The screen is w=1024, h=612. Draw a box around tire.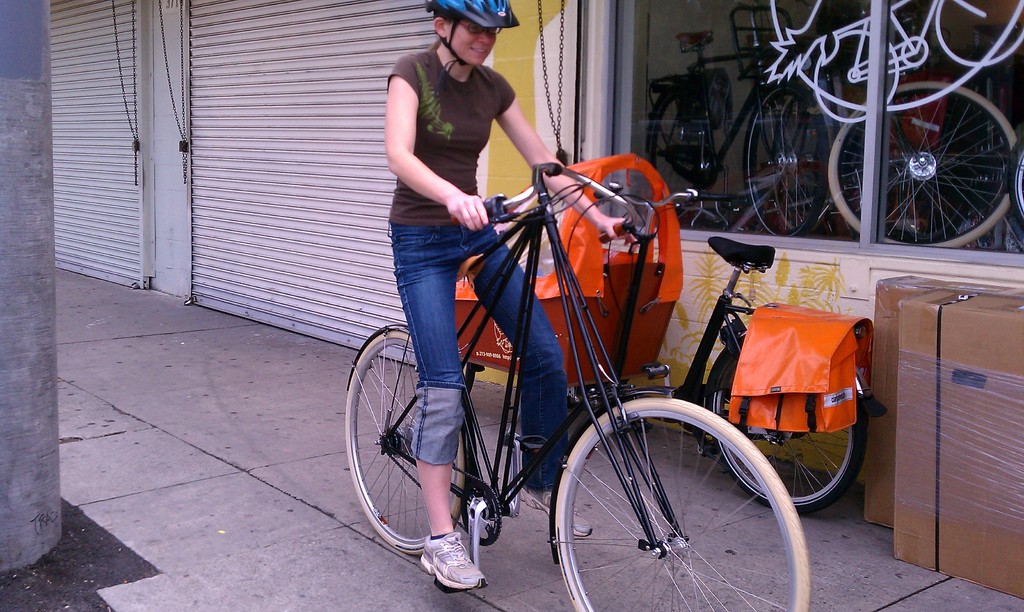
x1=555 y1=396 x2=810 y2=611.
